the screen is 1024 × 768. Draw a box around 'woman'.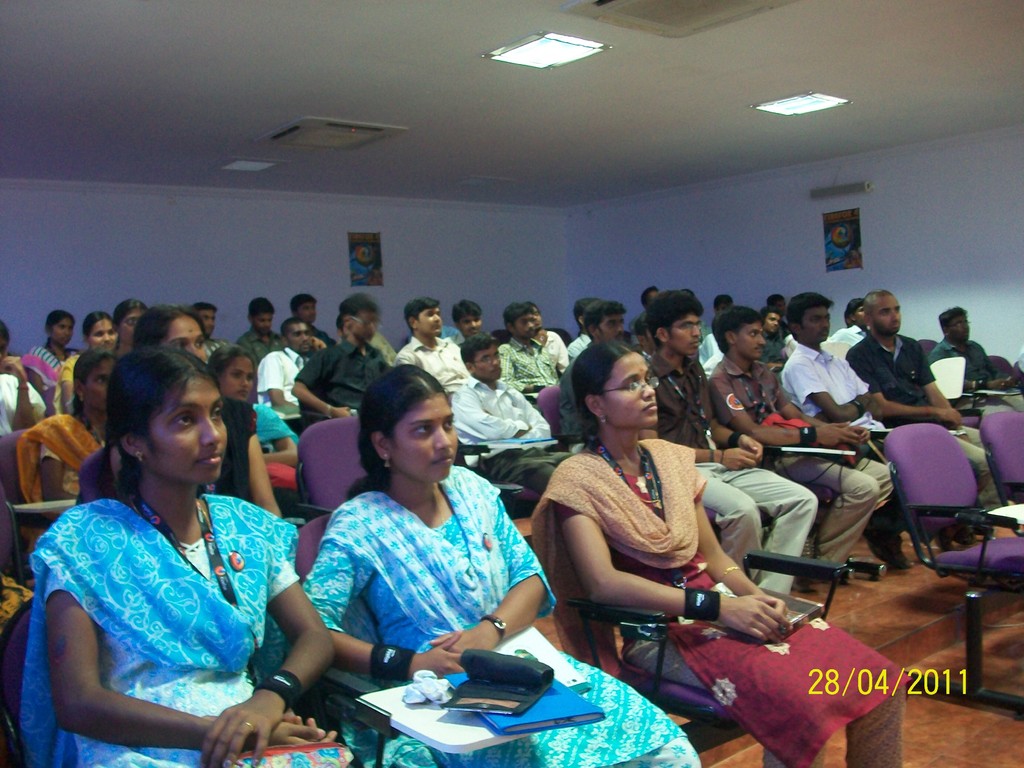
(78,305,279,524).
